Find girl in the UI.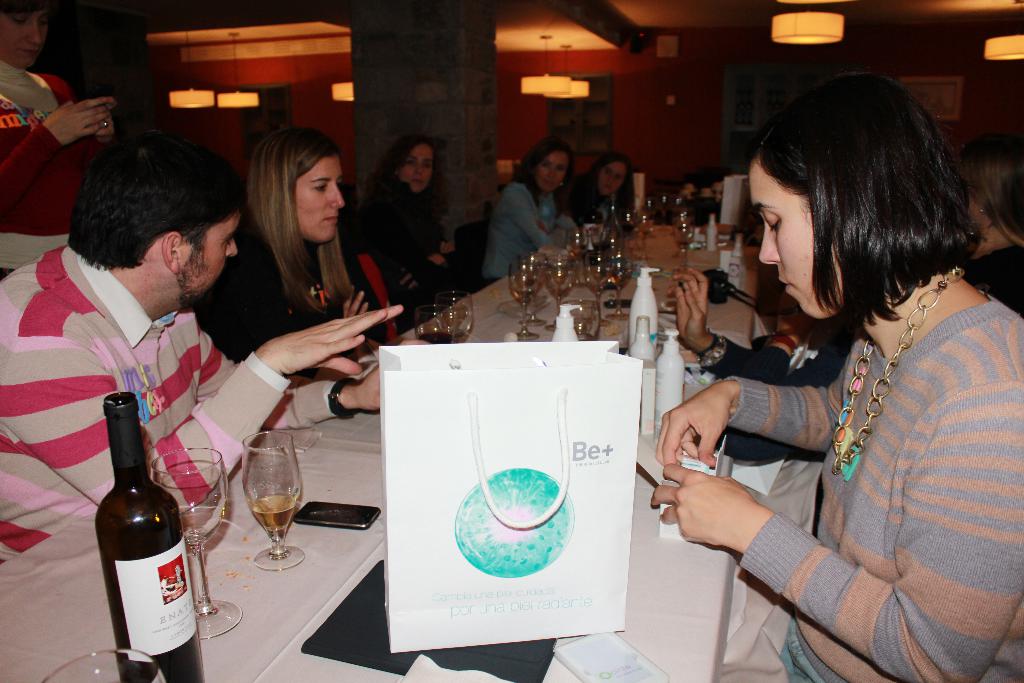
UI element at BBox(476, 131, 578, 289).
